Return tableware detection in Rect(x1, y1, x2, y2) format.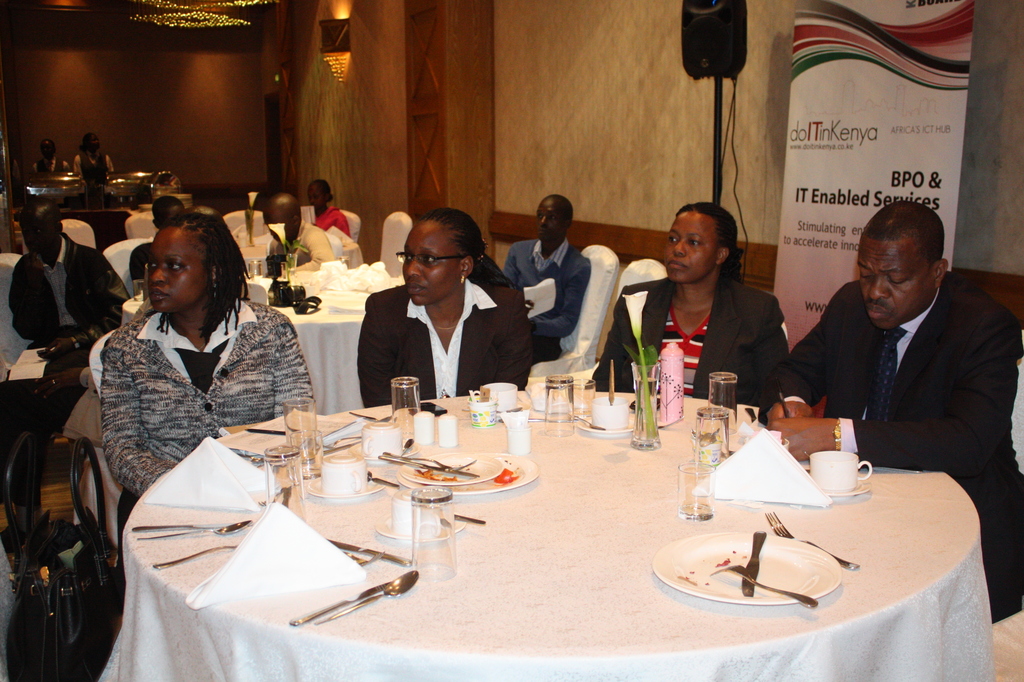
Rect(277, 395, 321, 469).
